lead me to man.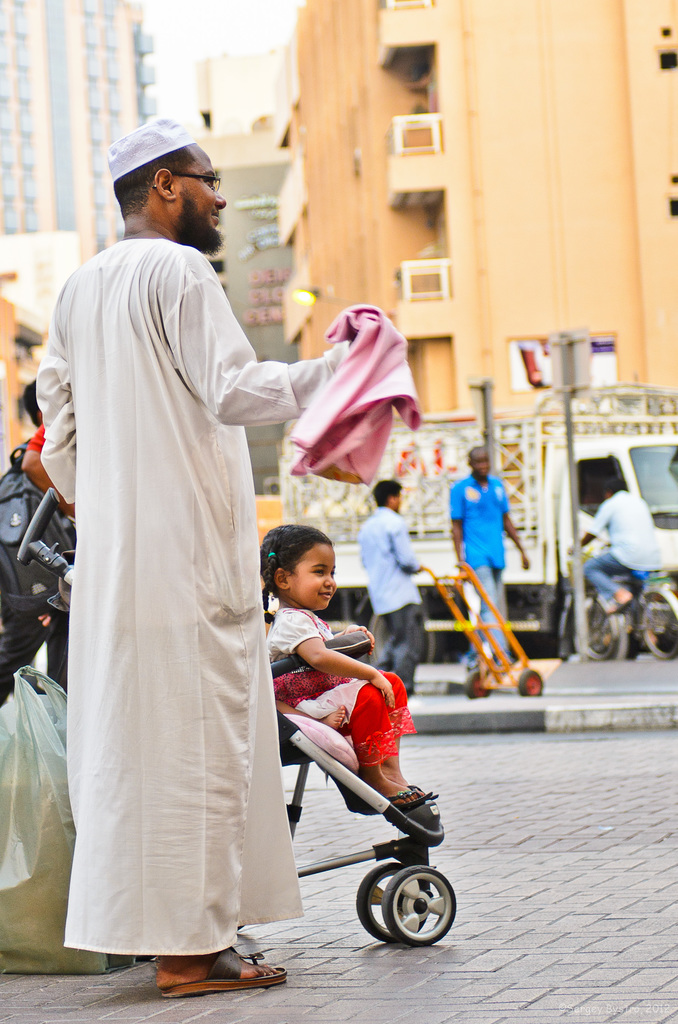
Lead to x1=29, y1=104, x2=316, y2=999.
